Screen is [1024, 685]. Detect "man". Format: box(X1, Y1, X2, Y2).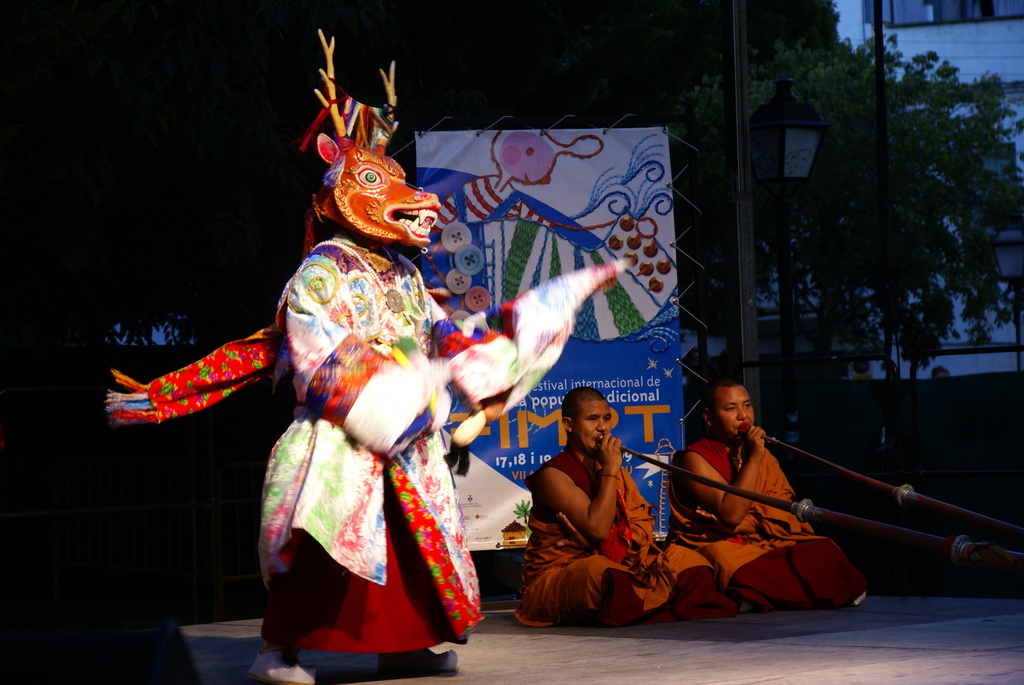
box(664, 372, 834, 612).
